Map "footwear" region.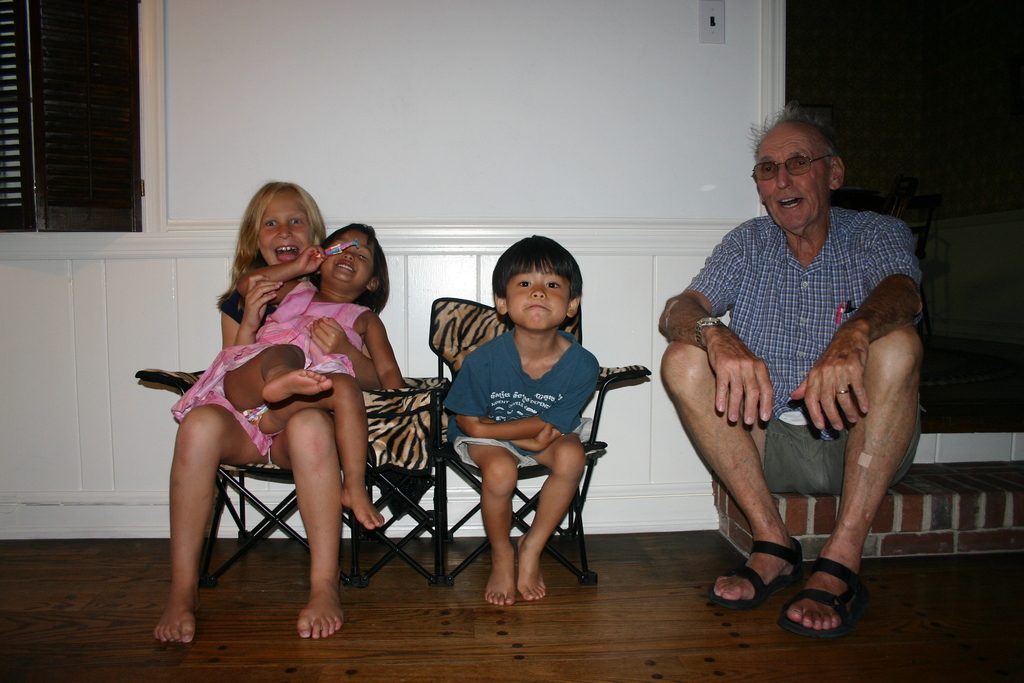
Mapped to box(706, 534, 803, 604).
